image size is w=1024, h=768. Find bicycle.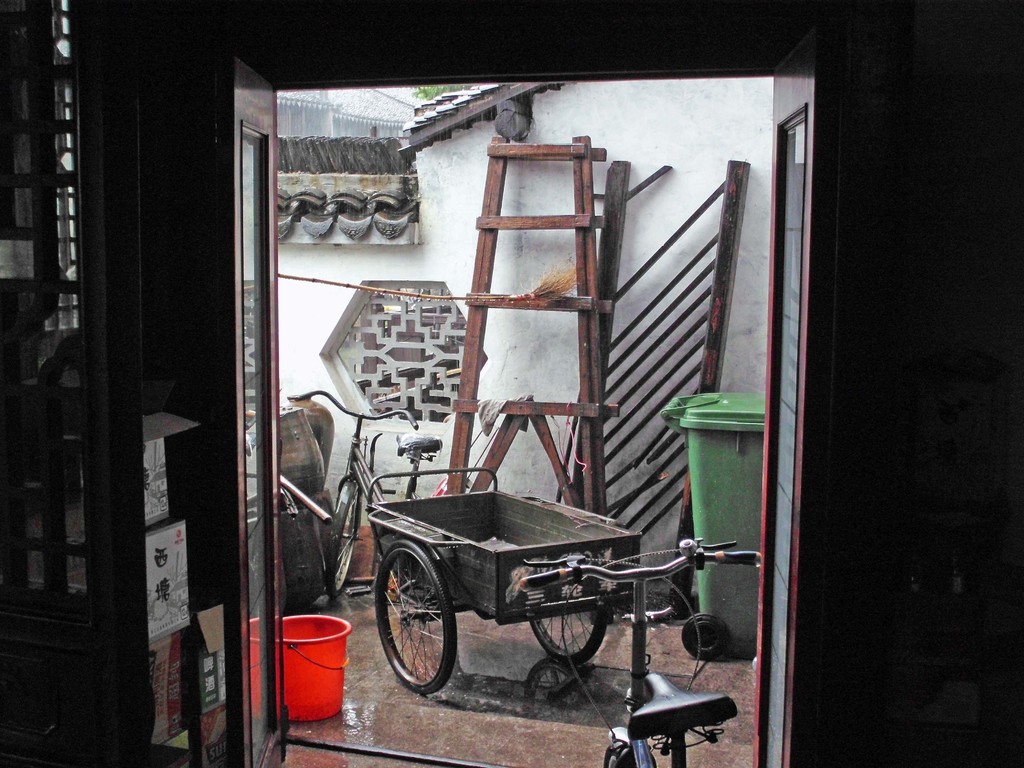
left=517, top=538, right=766, bottom=767.
